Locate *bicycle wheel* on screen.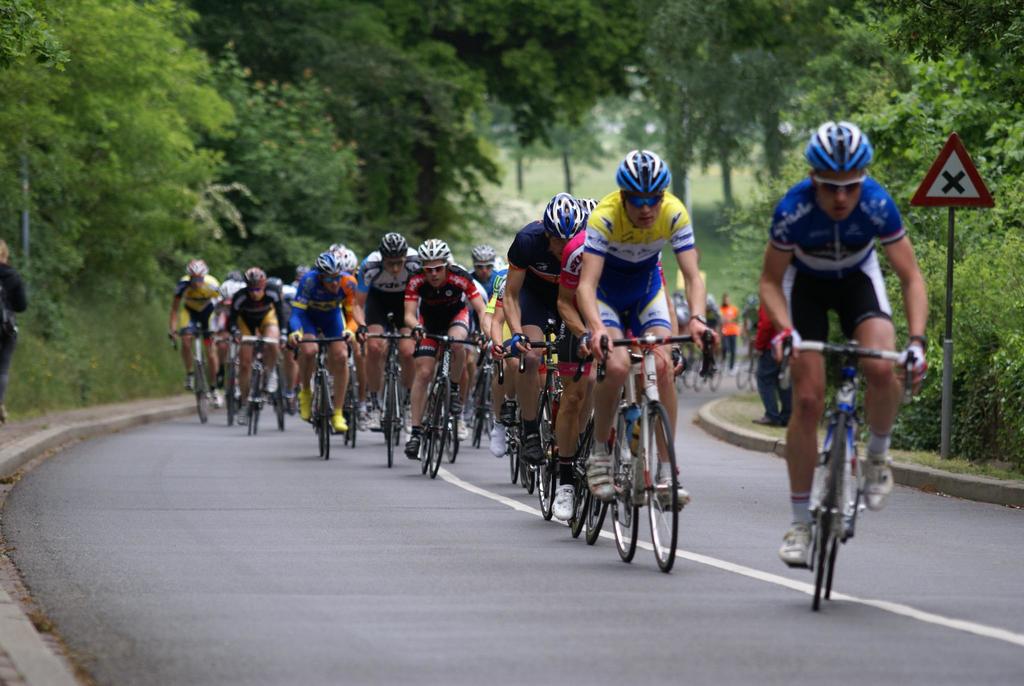
On screen at x1=808, y1=418, x2=844, y2=610.
